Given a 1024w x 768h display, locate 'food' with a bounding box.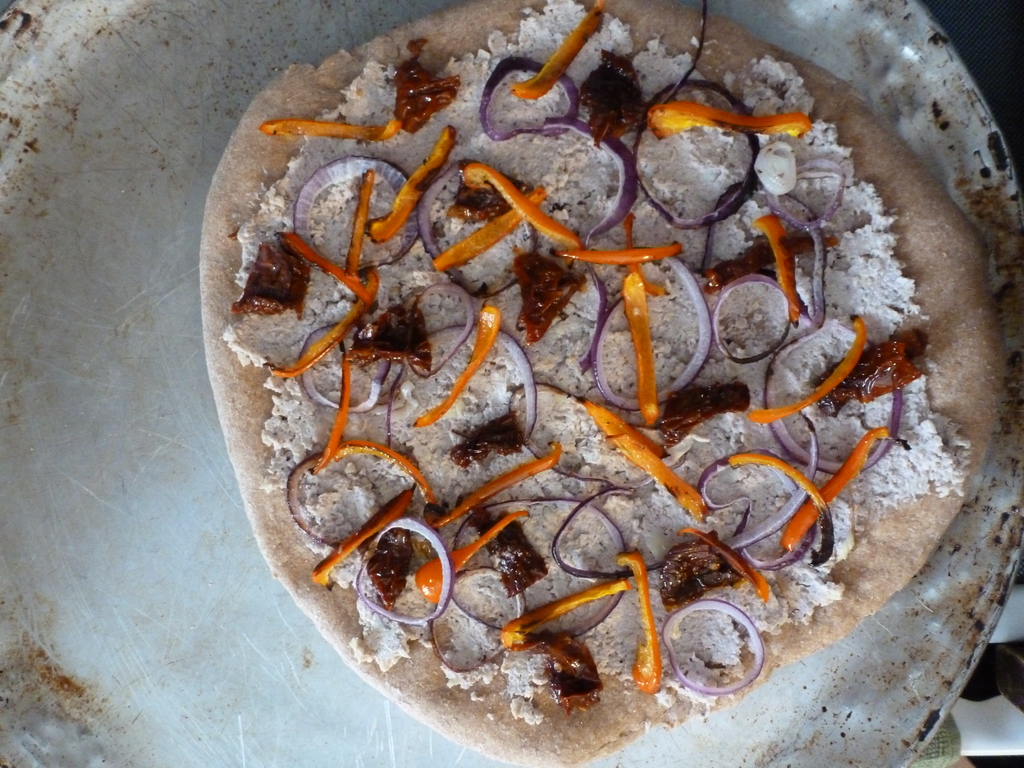
Located: left=353, top=531, right=438, bottom=628.
